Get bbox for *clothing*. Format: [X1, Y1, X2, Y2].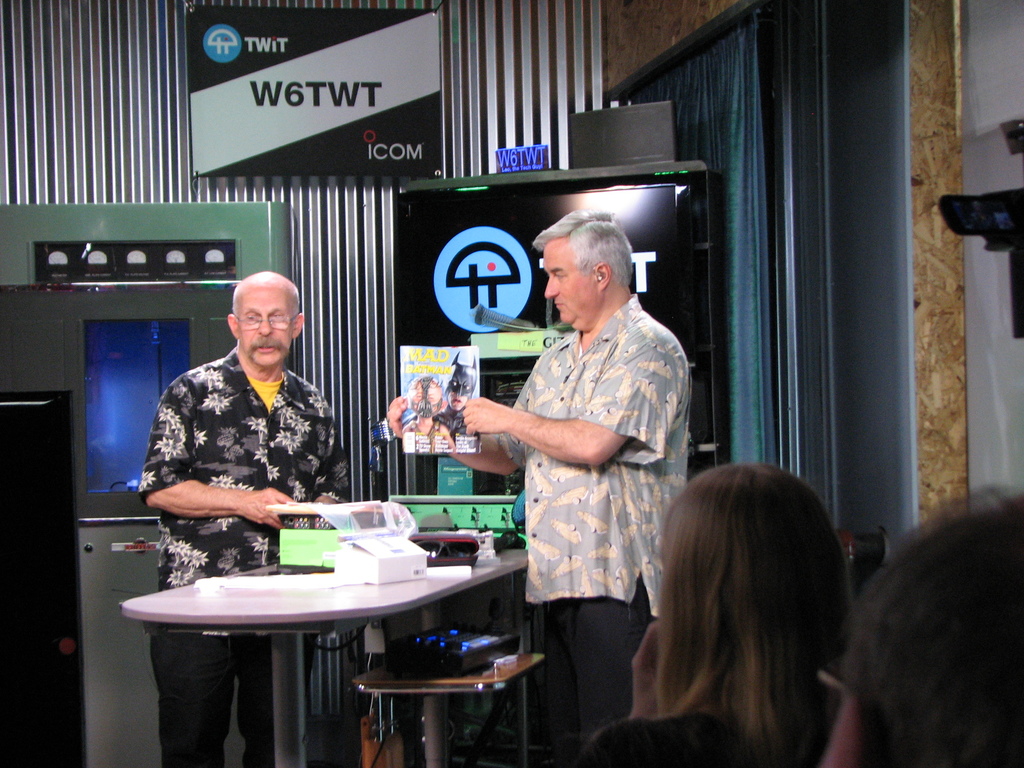
[140, 345, 353, 767].
